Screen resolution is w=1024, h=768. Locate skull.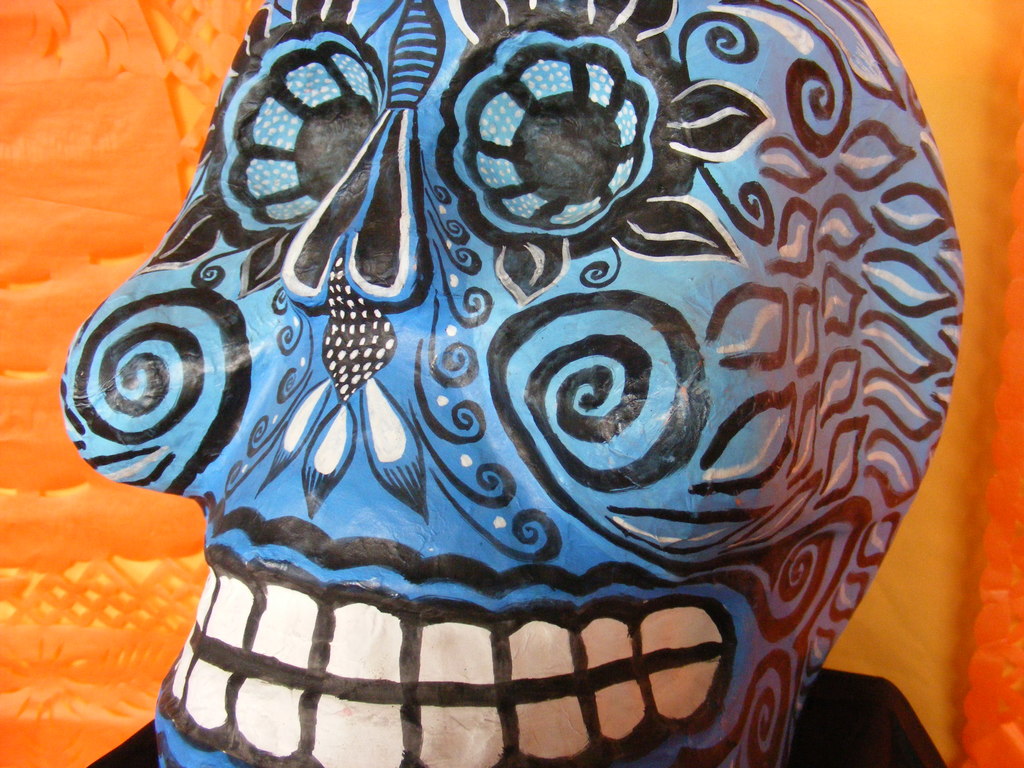
<bbox>60, 0, 966, 767</bbox>.
